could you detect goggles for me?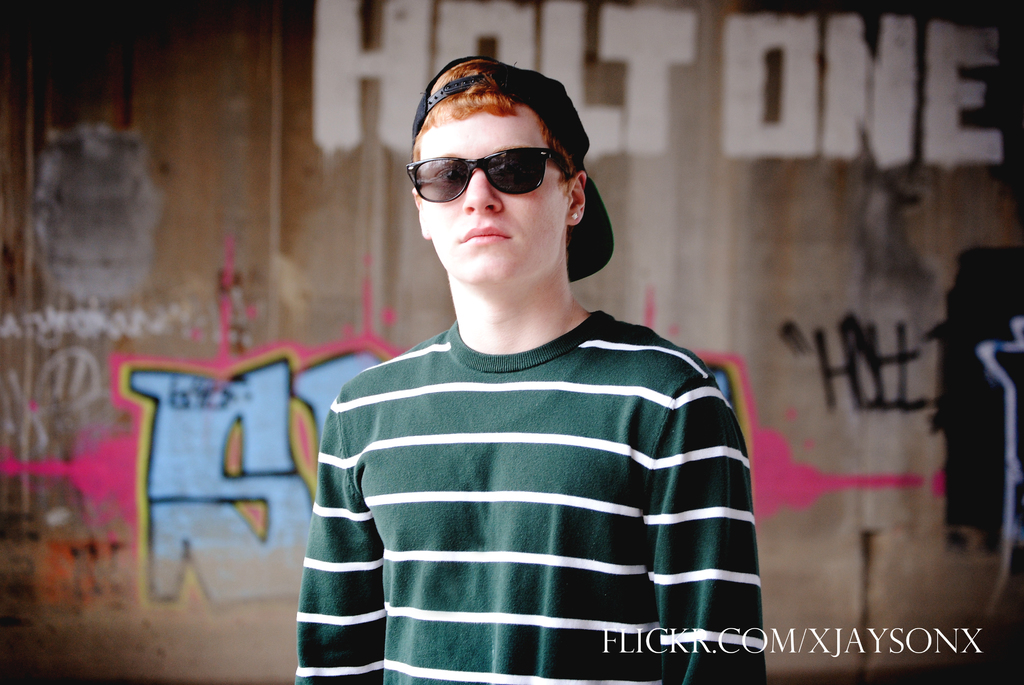
Detection result: l=404, t=138, r=575, b=212.
